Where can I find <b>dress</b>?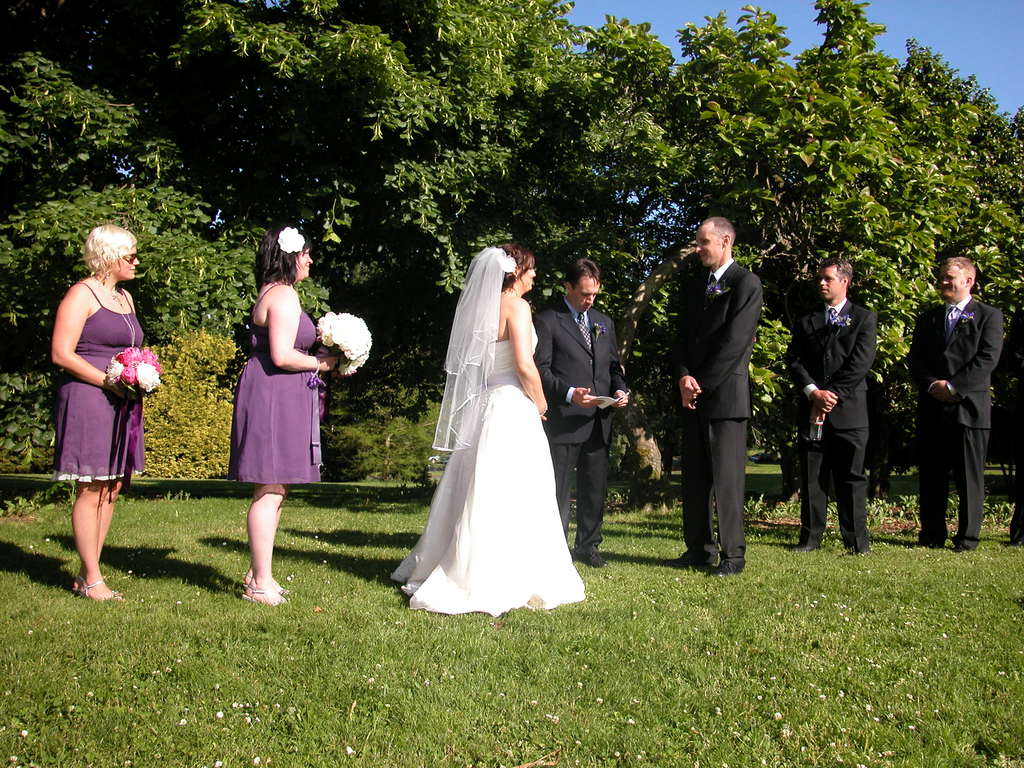
You can find it at (390, 321, 584, 612).
